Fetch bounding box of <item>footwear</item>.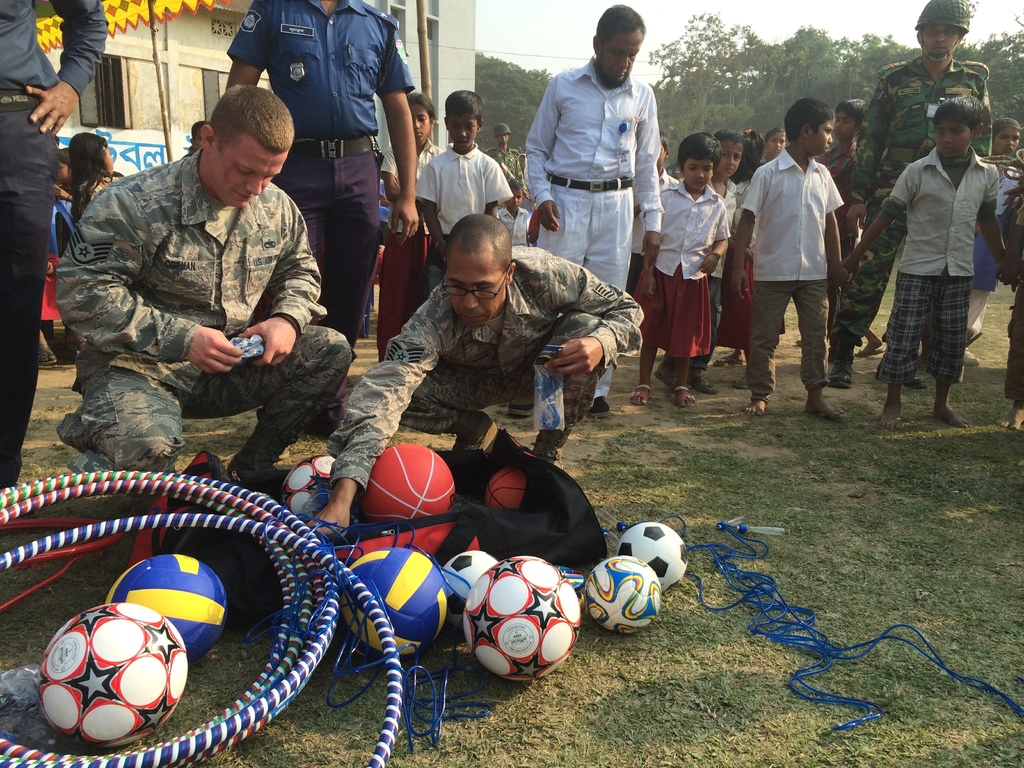
Bbox: (655,371,677,388).
